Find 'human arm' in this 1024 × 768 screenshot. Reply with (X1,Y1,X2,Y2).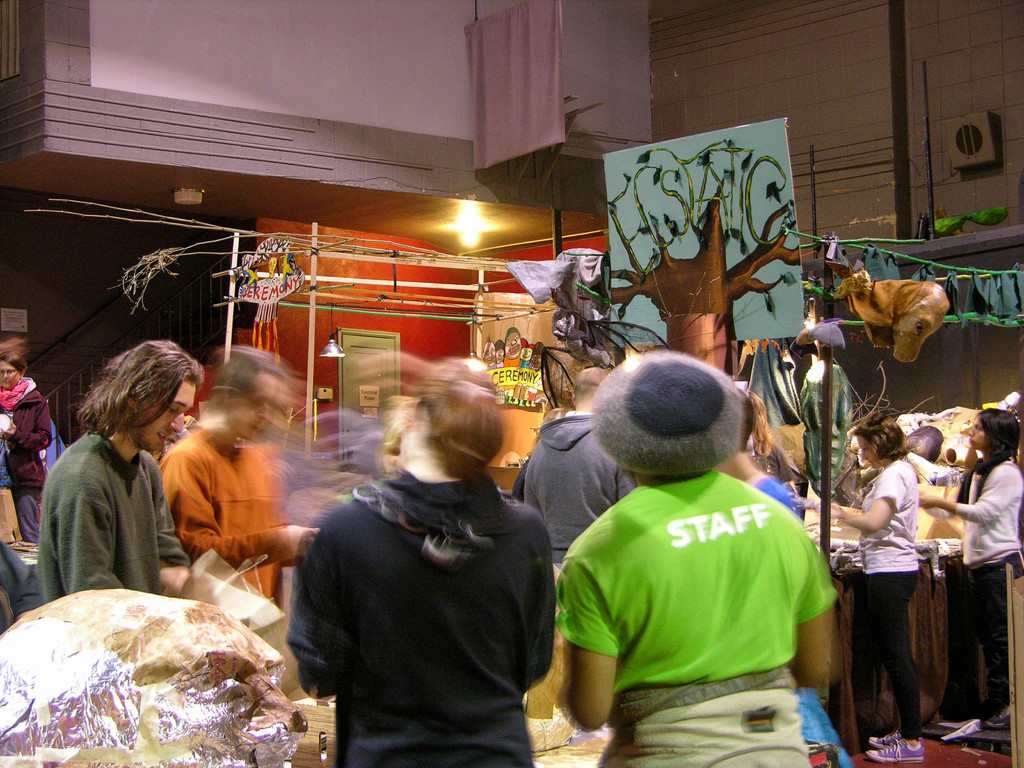
(779,512,843,691).
